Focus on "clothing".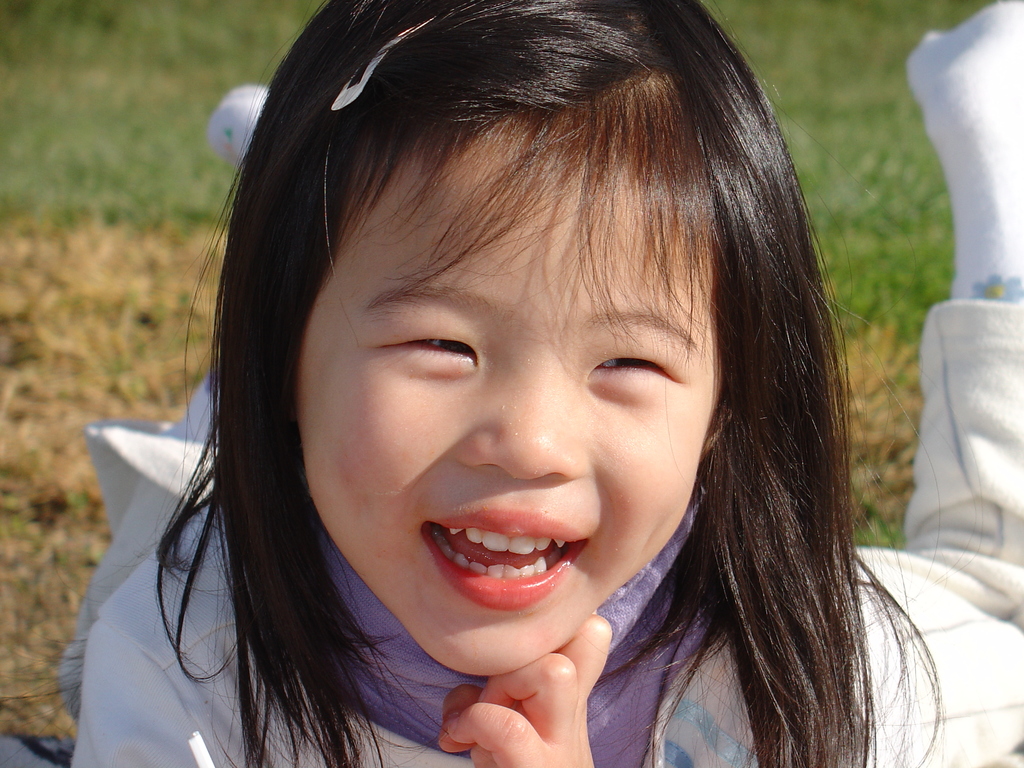
Focused at locate(70, 296, 1023, 767).
